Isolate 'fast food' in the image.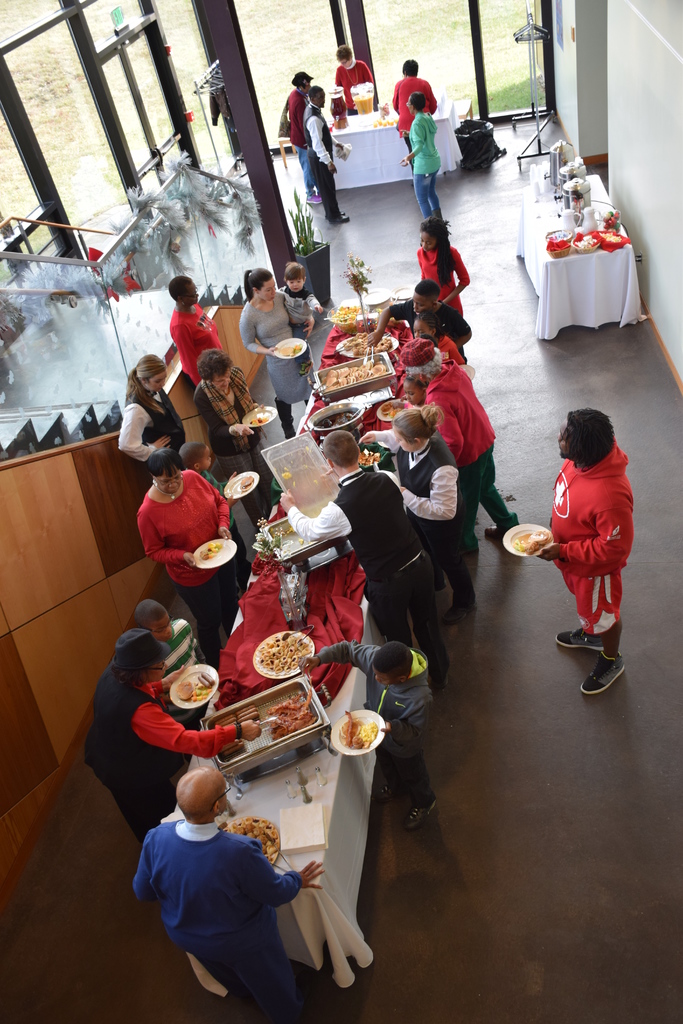
Isolated region: 174:671:217:706.
